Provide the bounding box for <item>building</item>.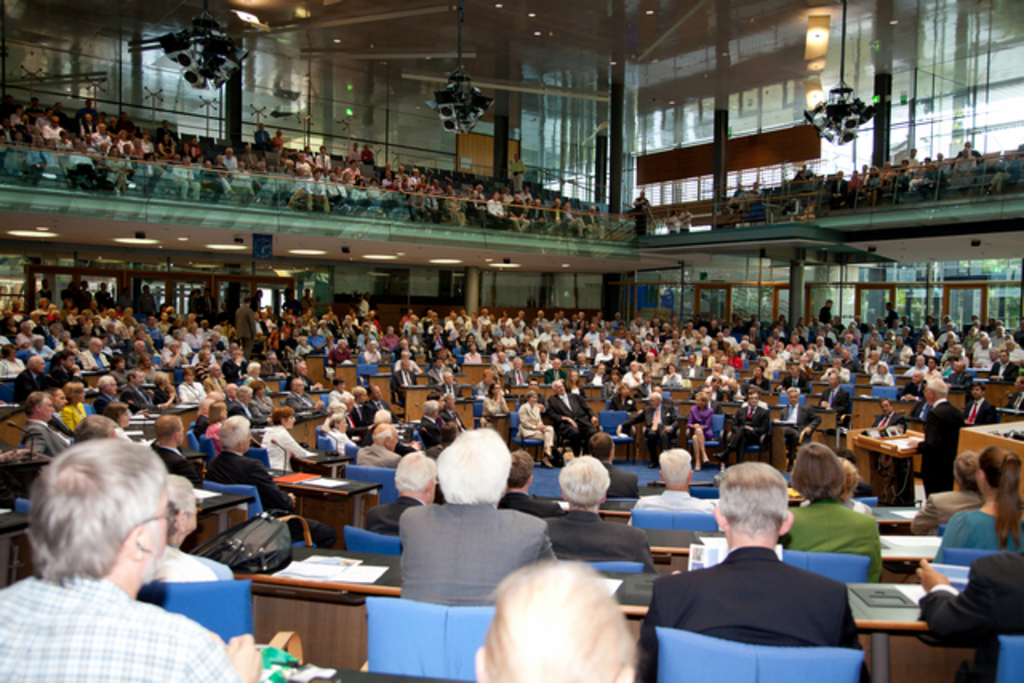
[0,0,1022,681].
